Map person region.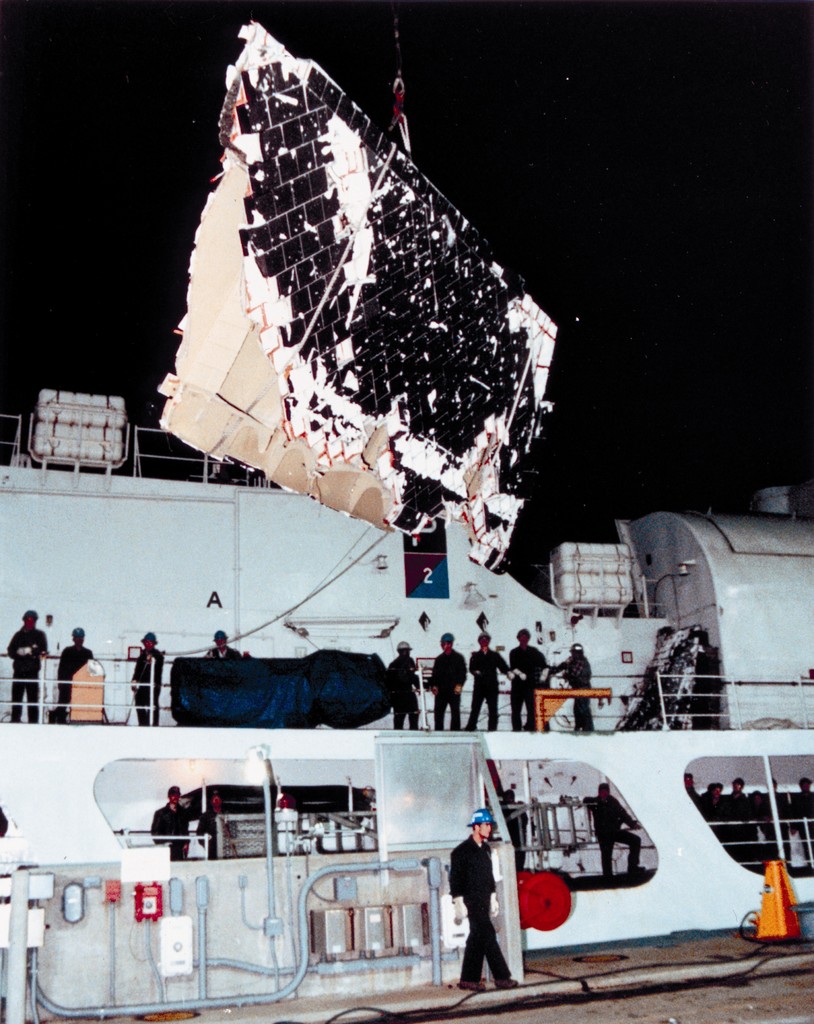
Mapped to [469,629,506,729].
